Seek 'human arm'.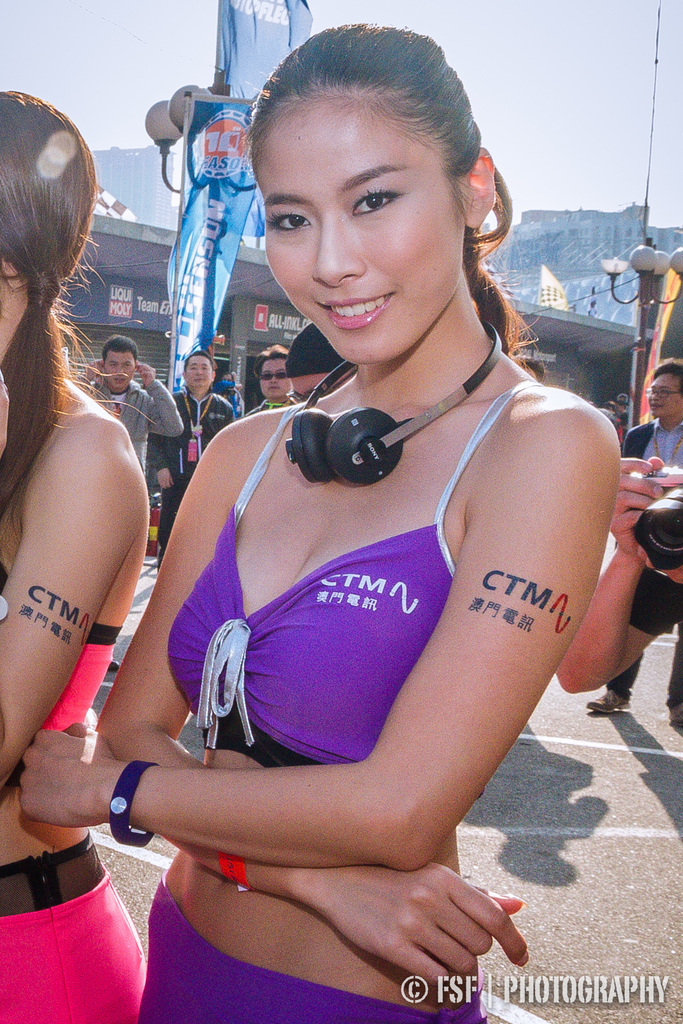
543, 440, 682, 698.
